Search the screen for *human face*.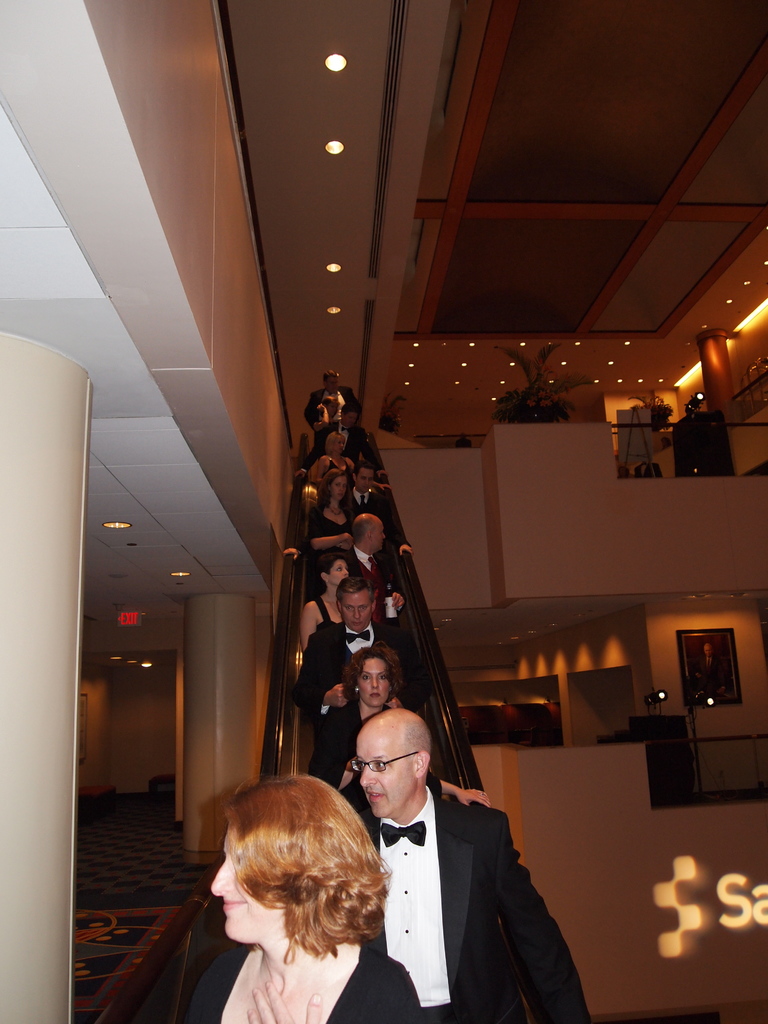
Found at BBox(362, 733, 413, 815).
